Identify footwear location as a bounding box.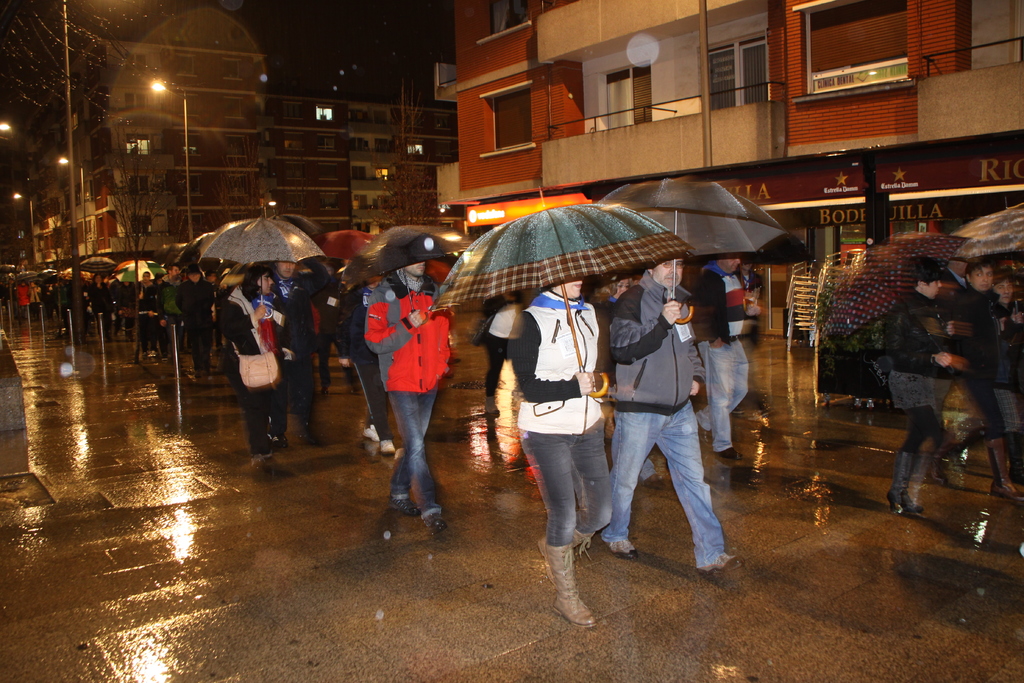
932/452/950/474.
